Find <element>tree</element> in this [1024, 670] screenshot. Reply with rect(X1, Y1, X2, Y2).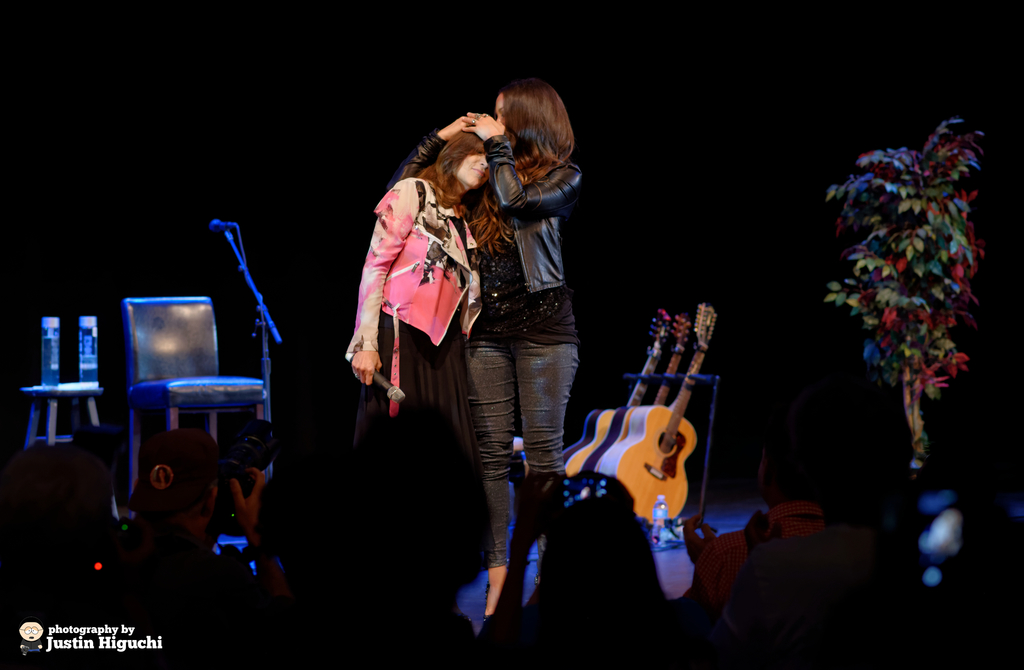
rect(808, 102, 1000, 457).
